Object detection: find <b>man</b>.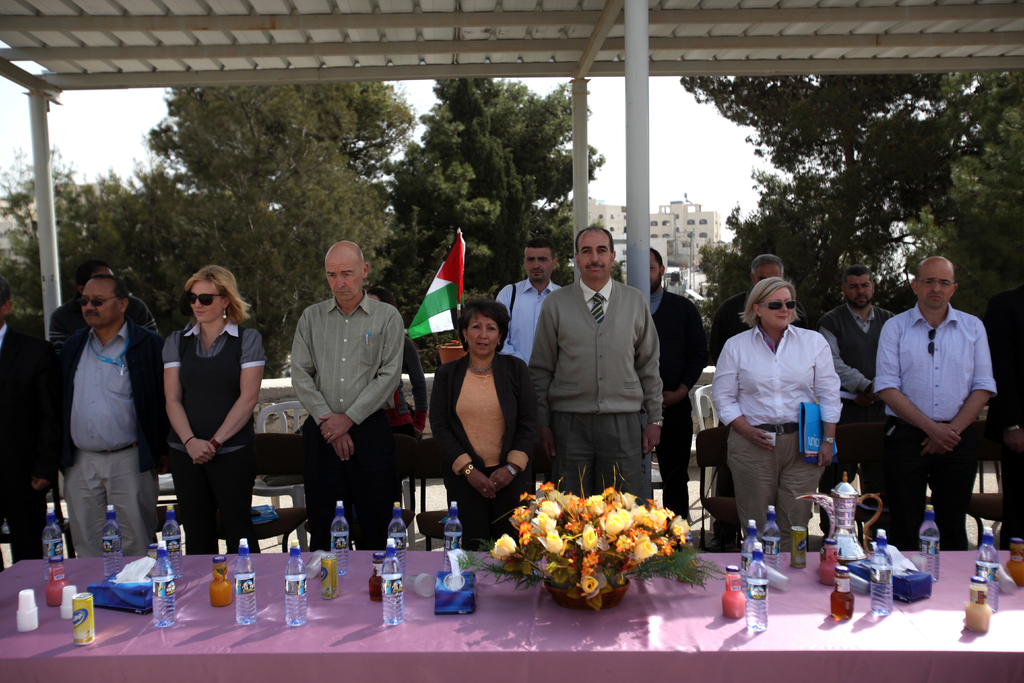
Rect(495, 236, 564, 366).
